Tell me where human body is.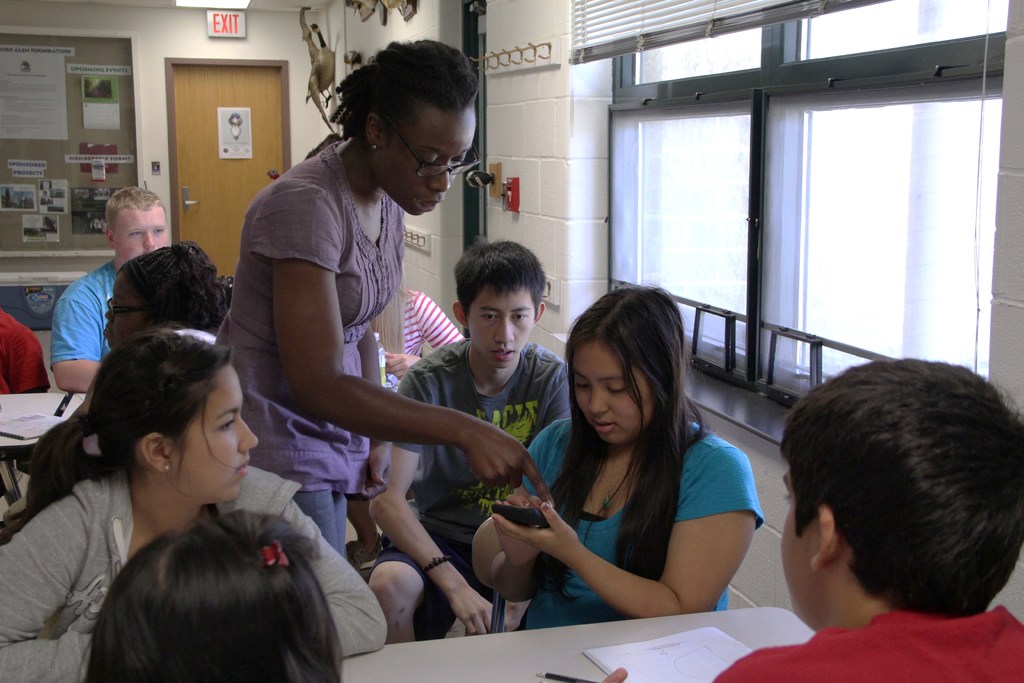
human body is at bbox=(0, 316, 58, 403).
